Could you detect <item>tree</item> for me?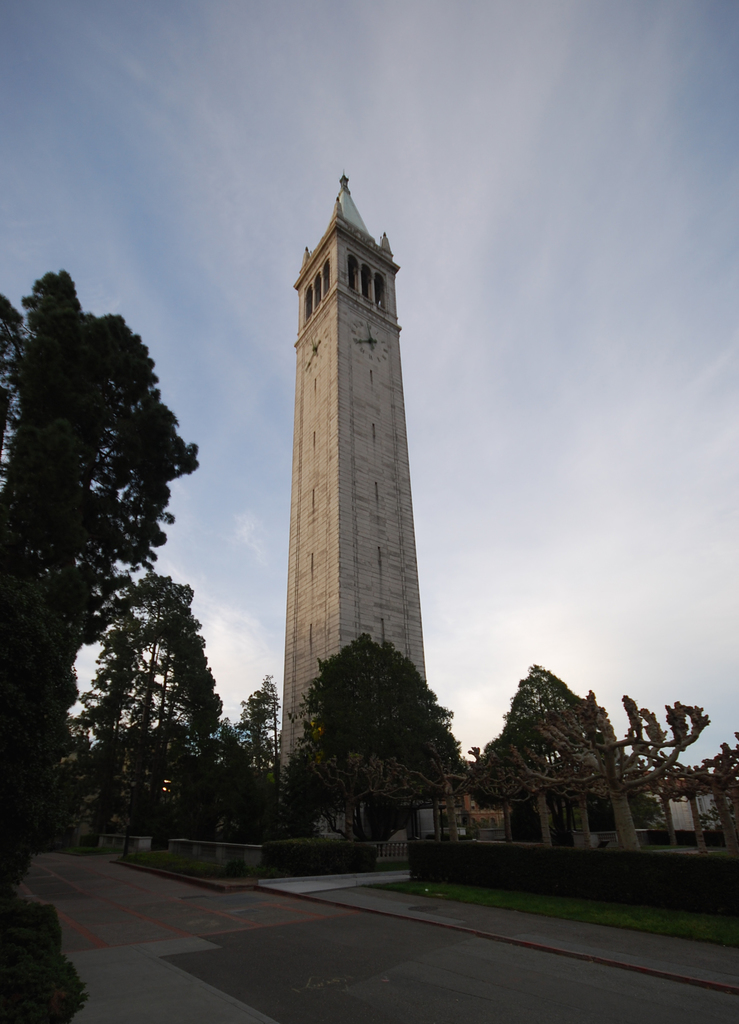
Detection result: 307 632 456 835.
